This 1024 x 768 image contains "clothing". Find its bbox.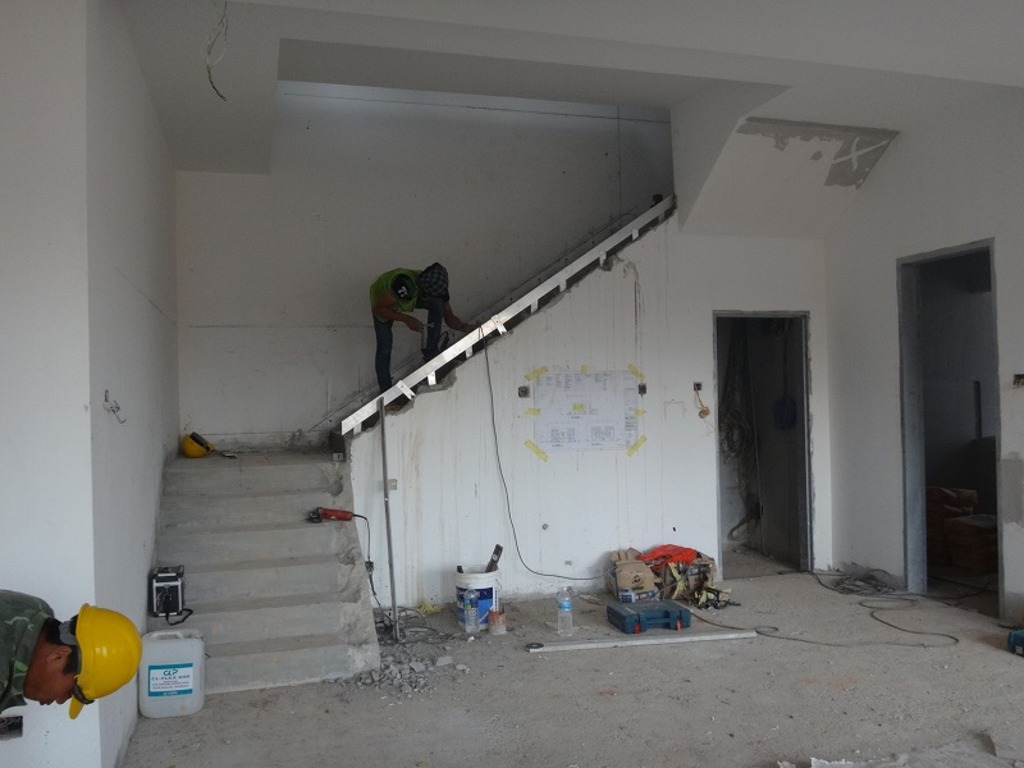
(left=0, top=589, right=55, bottom=712).
